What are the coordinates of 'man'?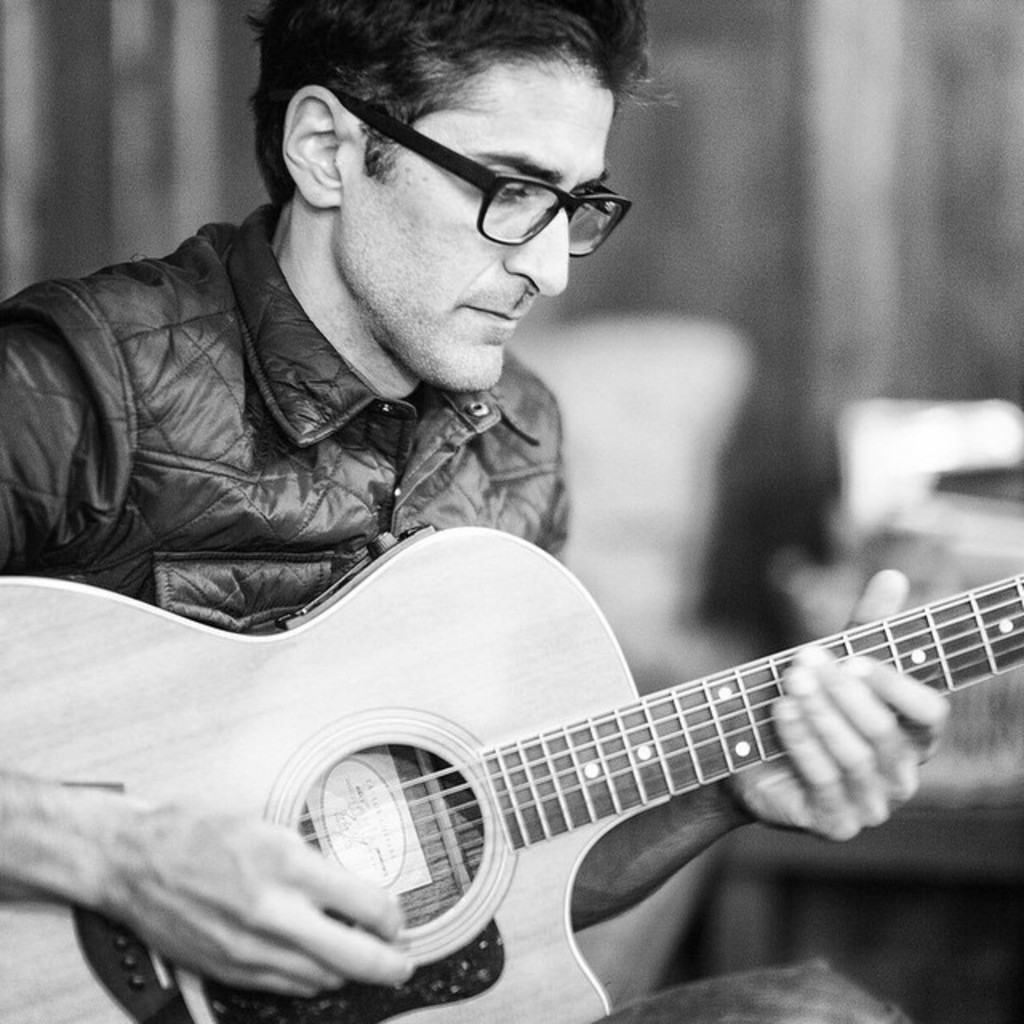
(37, 181, 1006, 1023).
